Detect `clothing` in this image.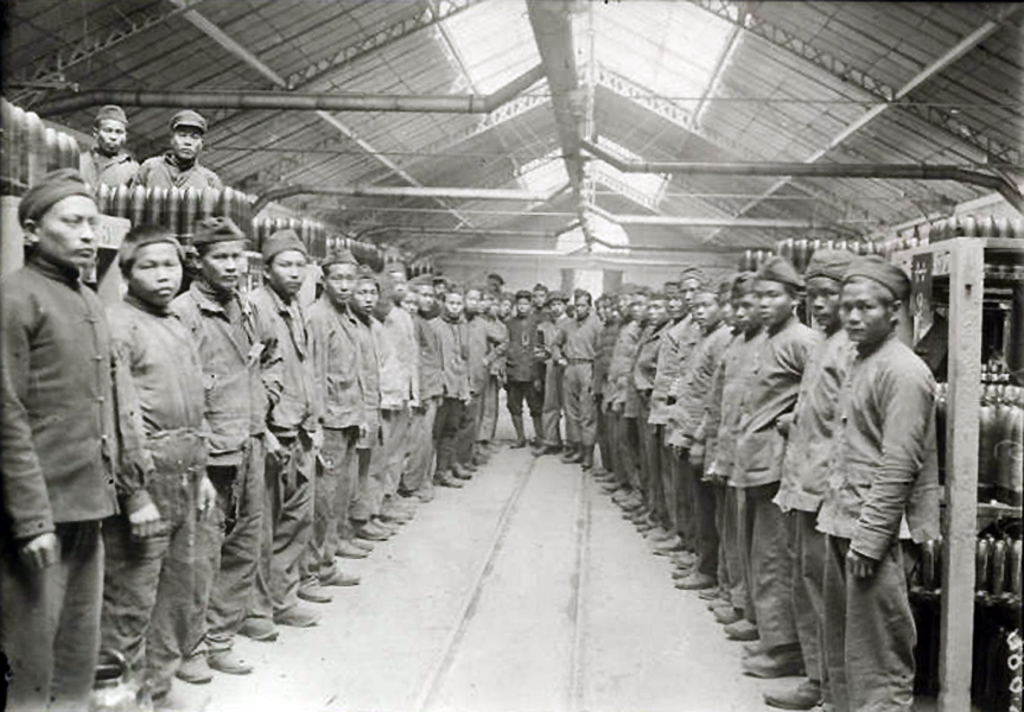
Detection: bbox=[596, 322, 645, 488].
